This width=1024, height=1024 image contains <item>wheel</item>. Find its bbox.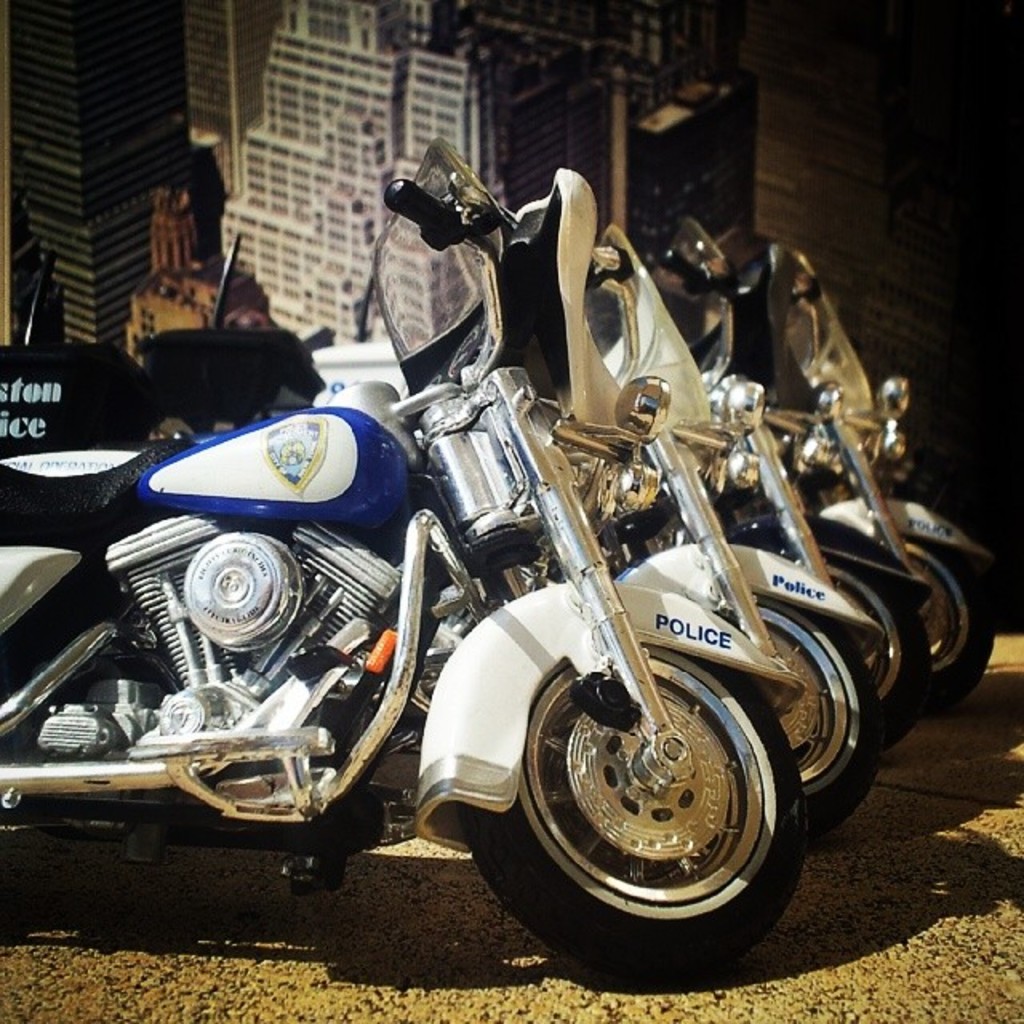
rect(715, 594, 890, 845).
